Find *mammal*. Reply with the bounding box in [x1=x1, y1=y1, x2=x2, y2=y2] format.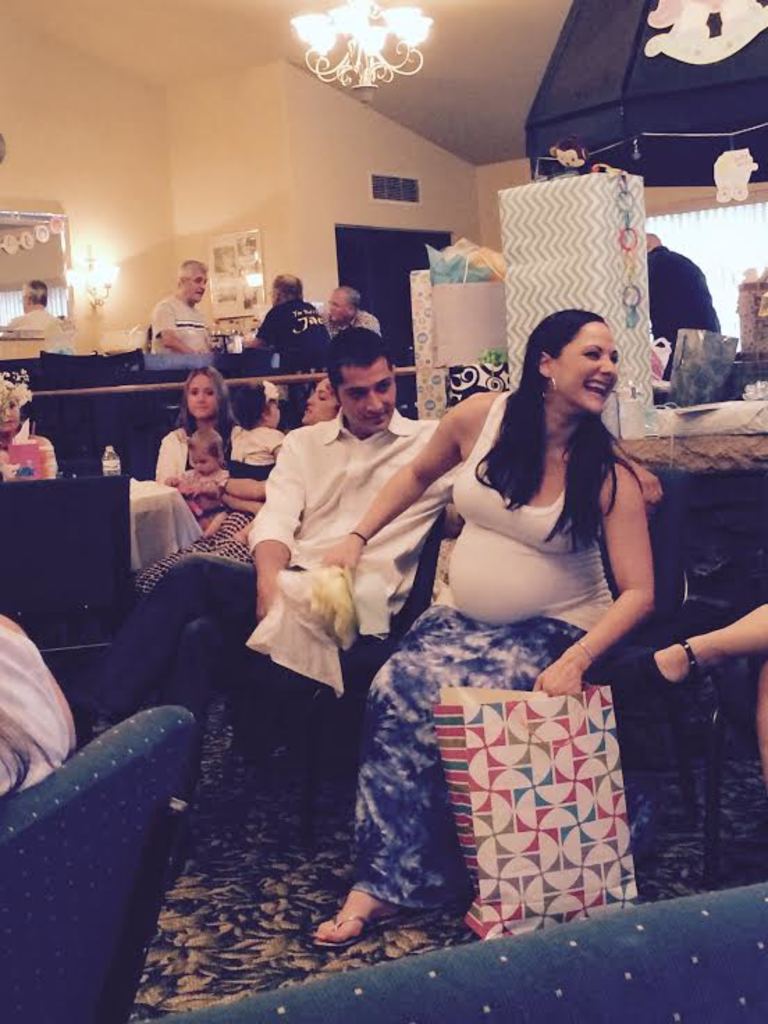
[x1=89, y1=373, x2=341, y2=857].
